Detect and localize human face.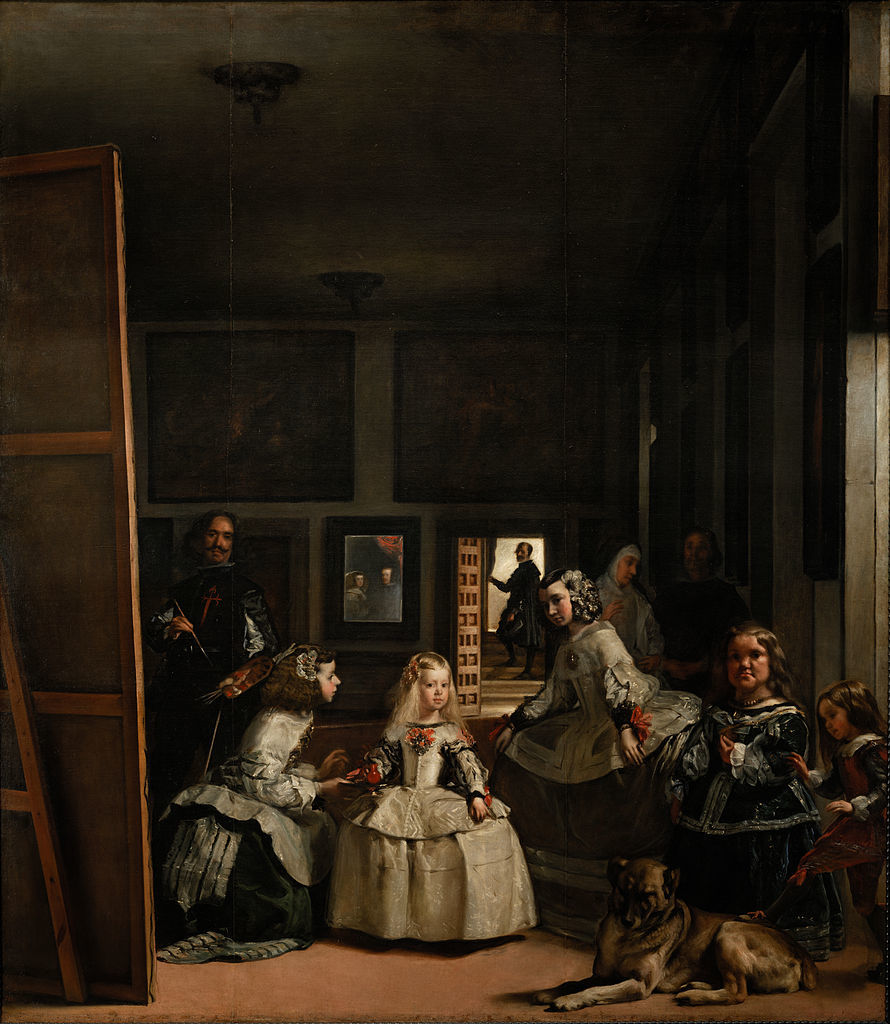
Localized at {"x1": 544, "y1": 583, "x2": 576, "y2": 625}.
